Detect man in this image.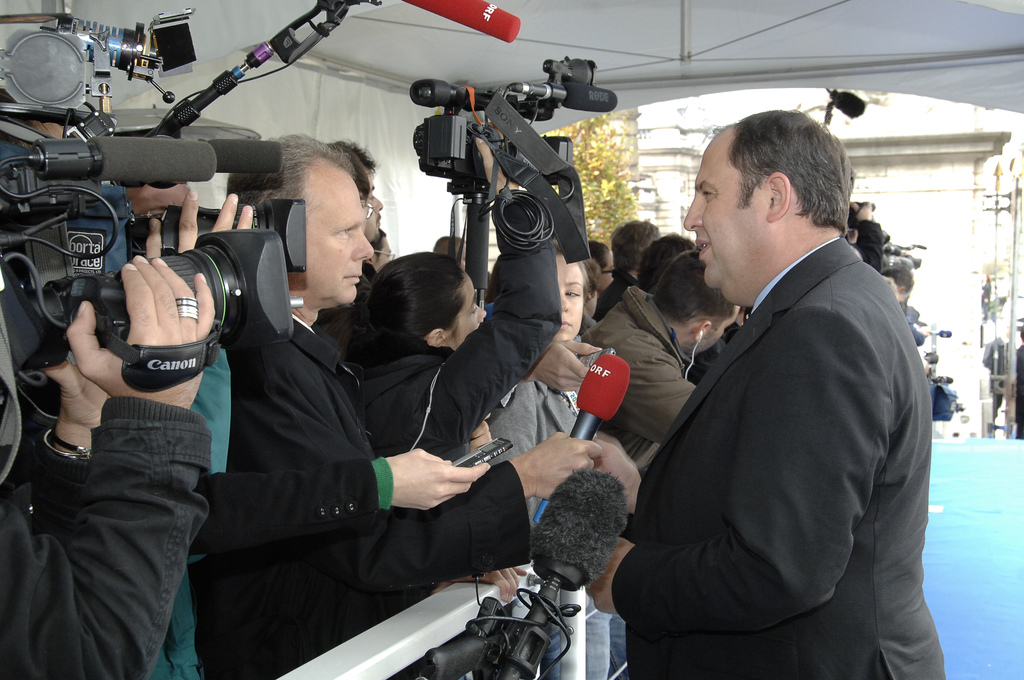
Detection: (left=193, top=127, right=490, bottom=679).
